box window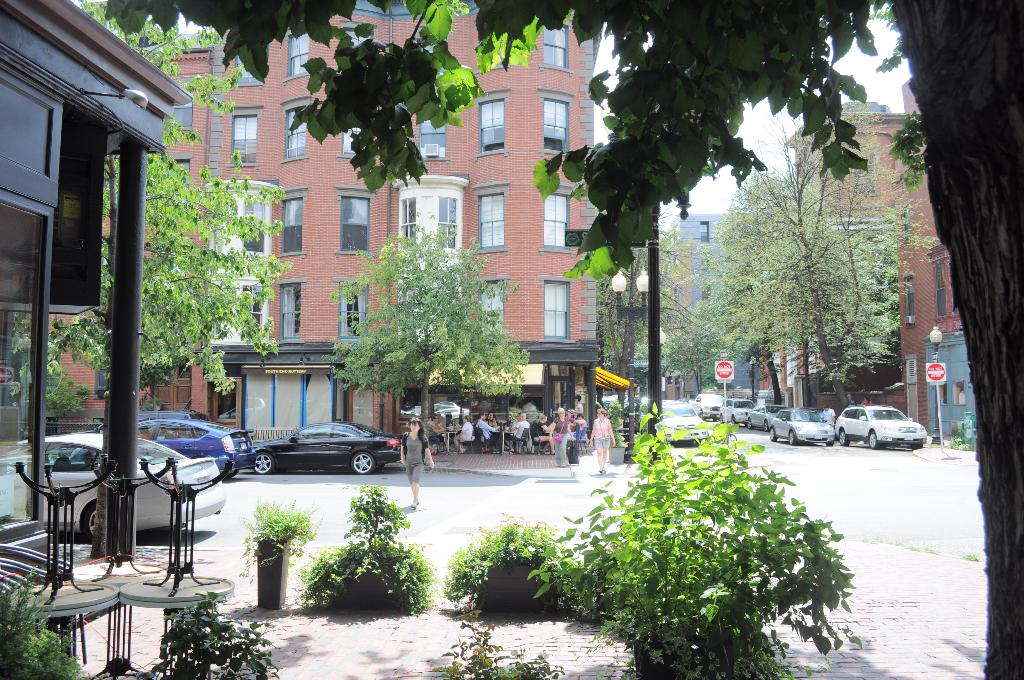
bbox=(278, 282, 300, 340)
